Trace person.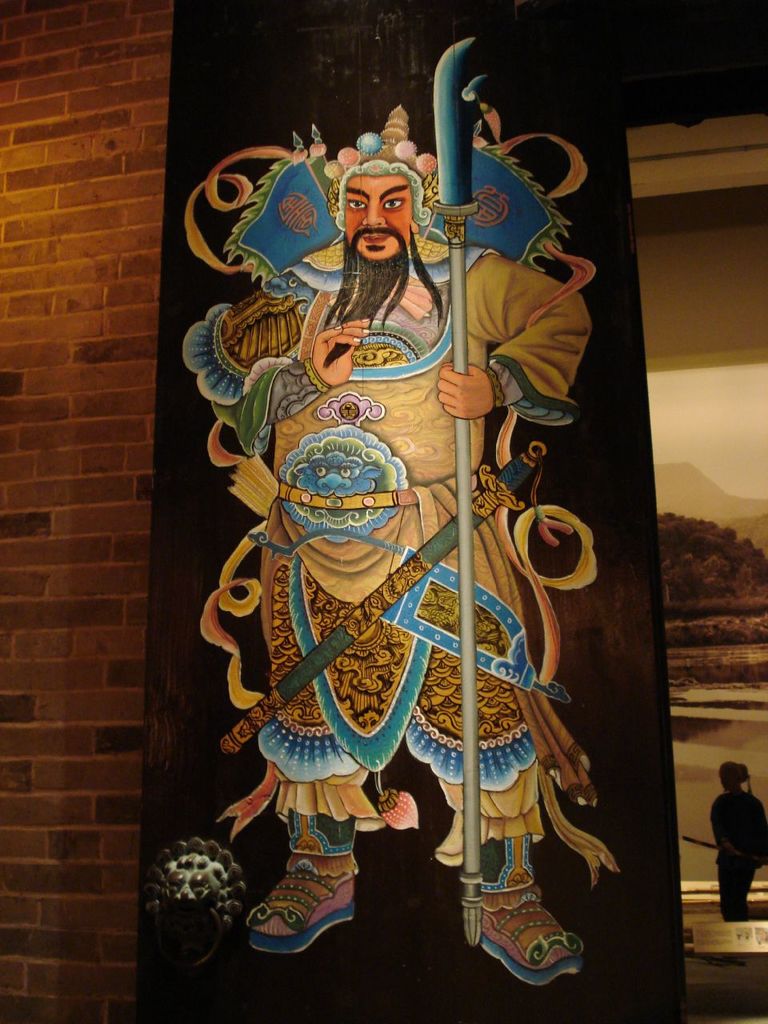
Traced to box(194, 84, 594, 991).
